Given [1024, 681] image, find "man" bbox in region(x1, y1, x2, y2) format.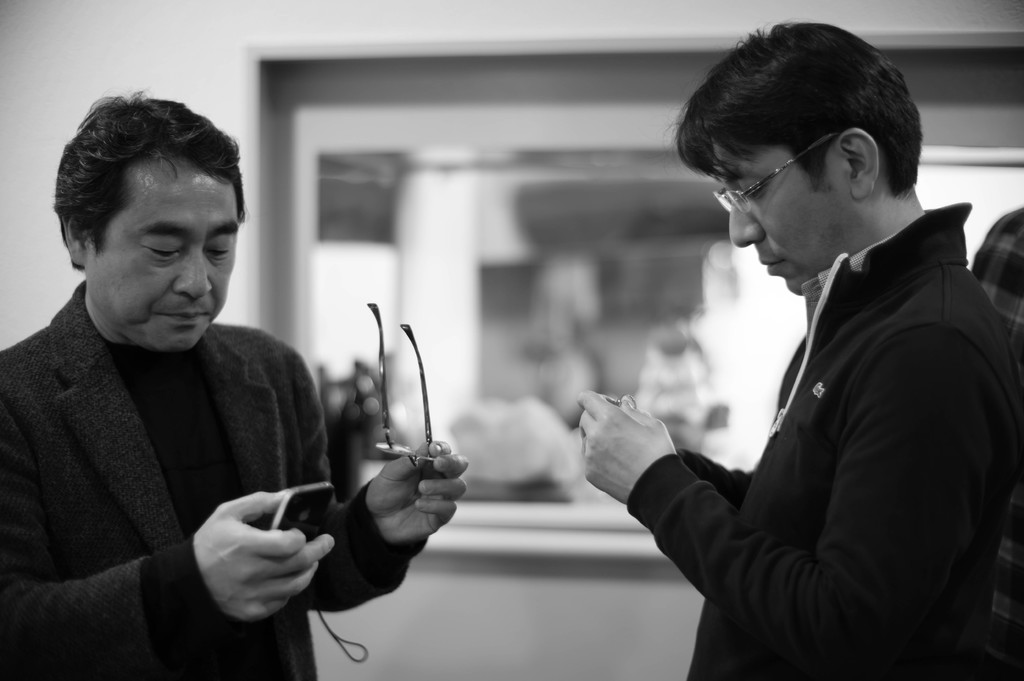
region(0, 140, 342, 659).
